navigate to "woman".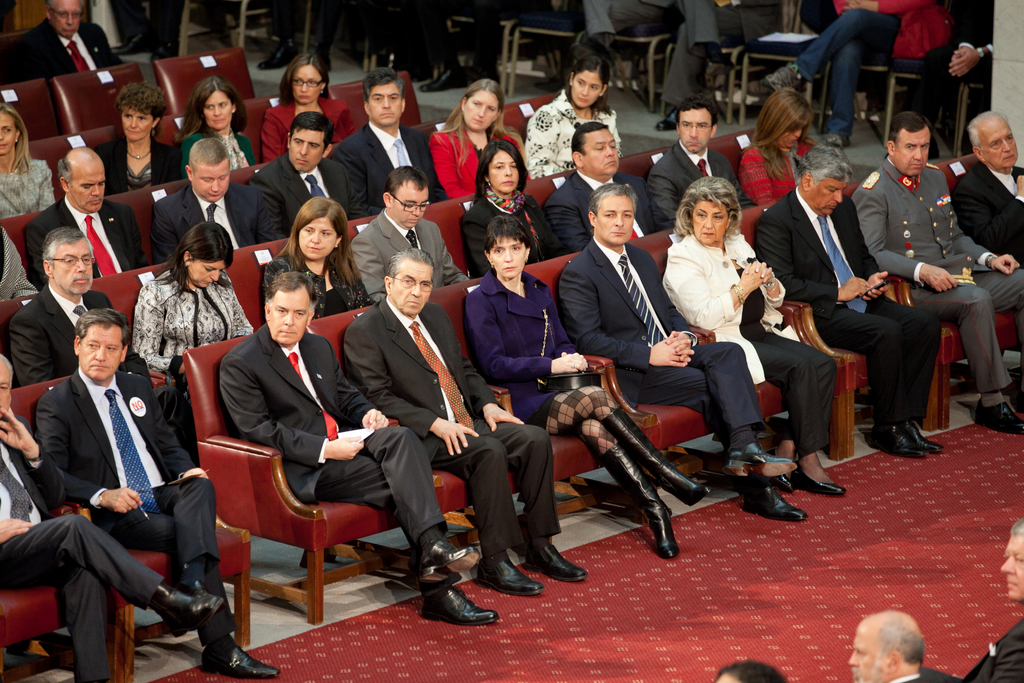
Navigation target: BBox(95, 76, 182, 207).
